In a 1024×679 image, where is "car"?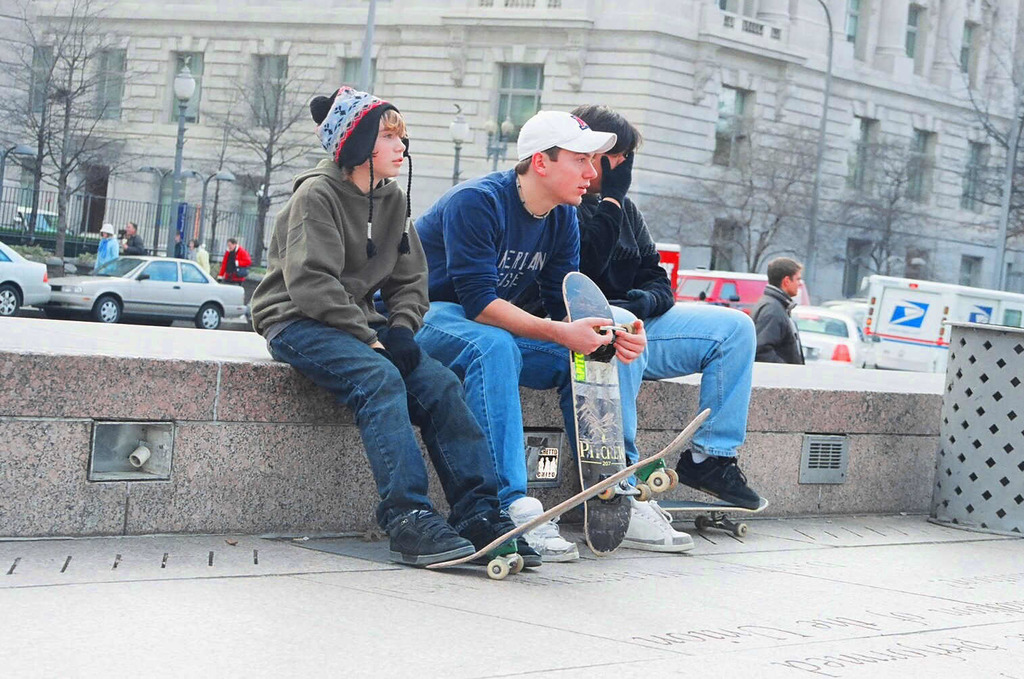
x1=34, y1=254, x2=244, y2=323.
